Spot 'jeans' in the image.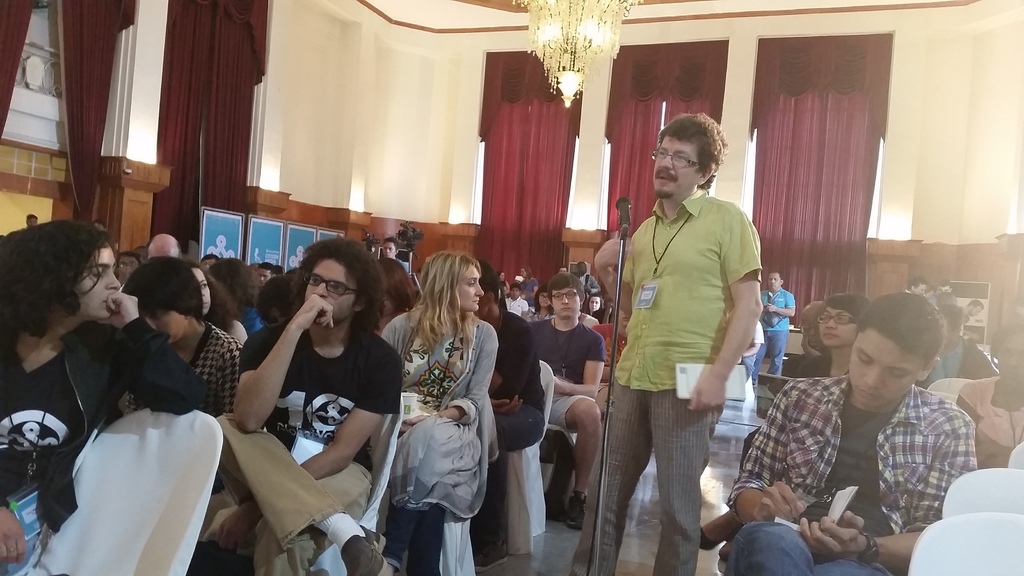
'jeans' found at {"left": 481, "top": 393, "right": 551, "bottom": 549}.
